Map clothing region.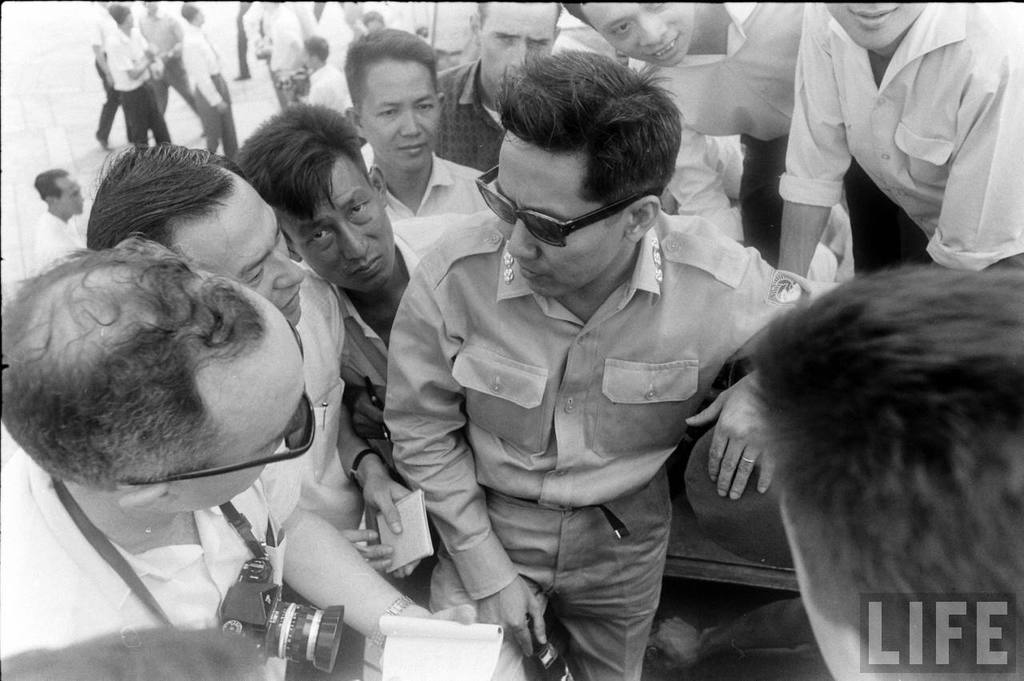
Mapped to crop(383, 210, 832, 680).
